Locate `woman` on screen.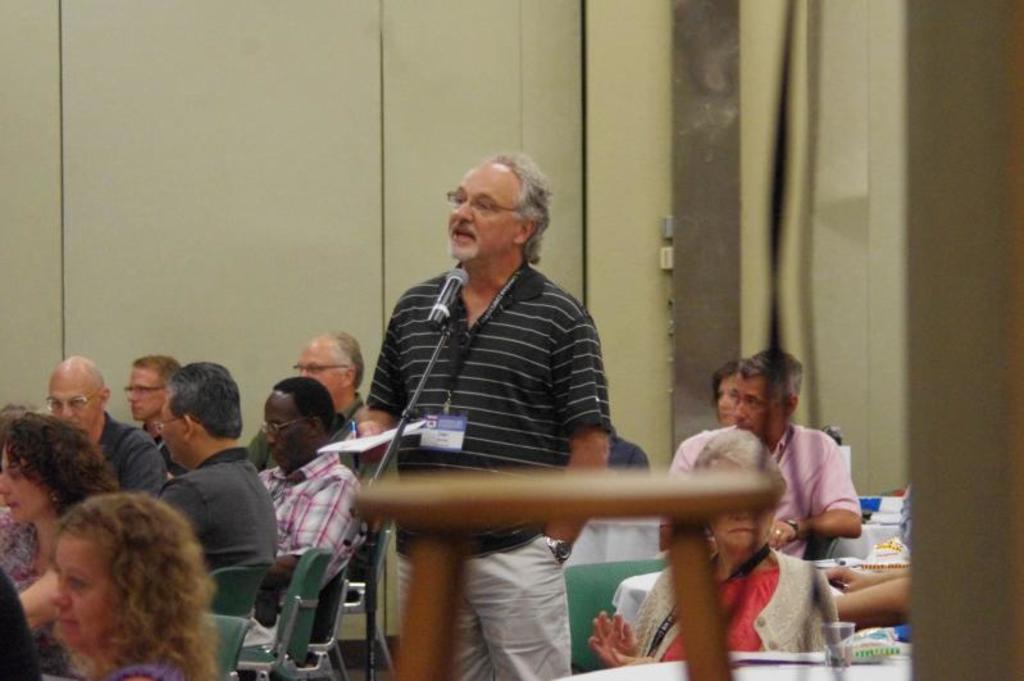
On screen at detection(590, 427, 832, 663).
